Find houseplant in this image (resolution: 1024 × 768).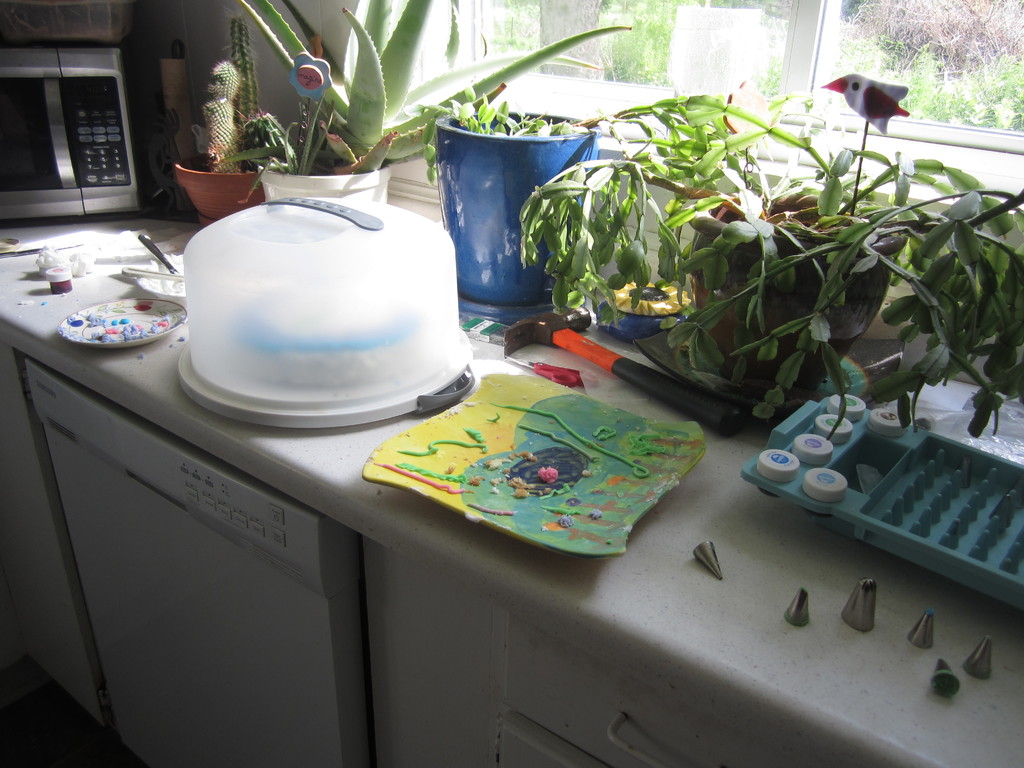
<bbox>227, 0, 628, 212</bbox>.
